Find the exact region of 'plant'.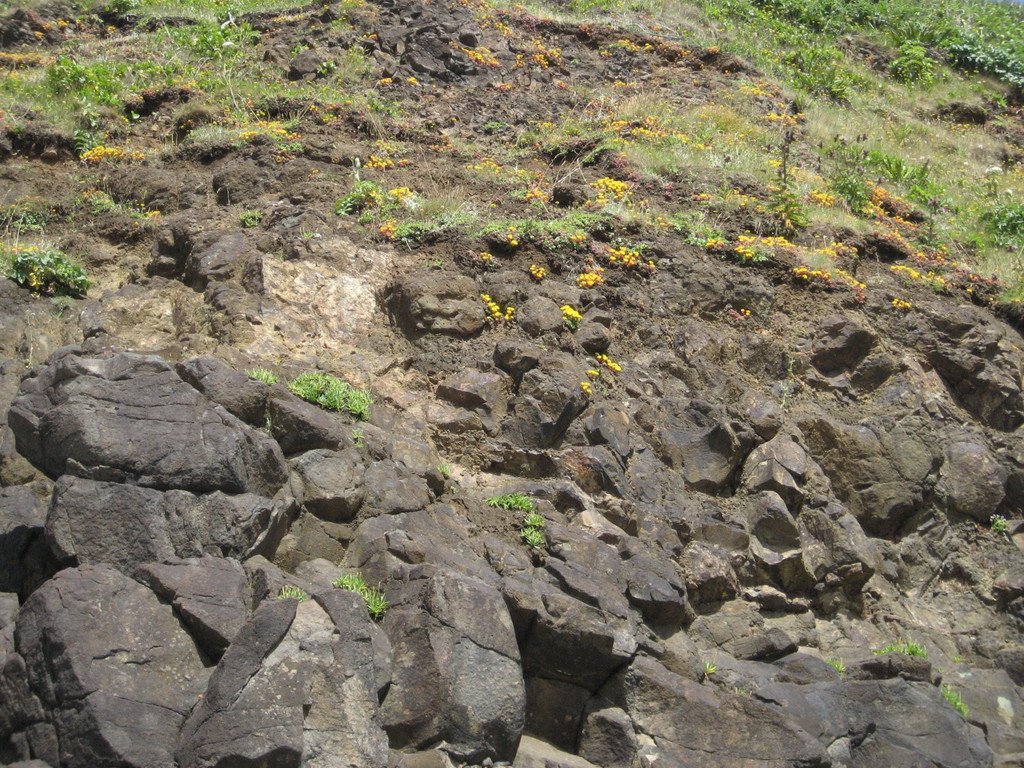
Exact region: rect(863, 632, 925, 668).
